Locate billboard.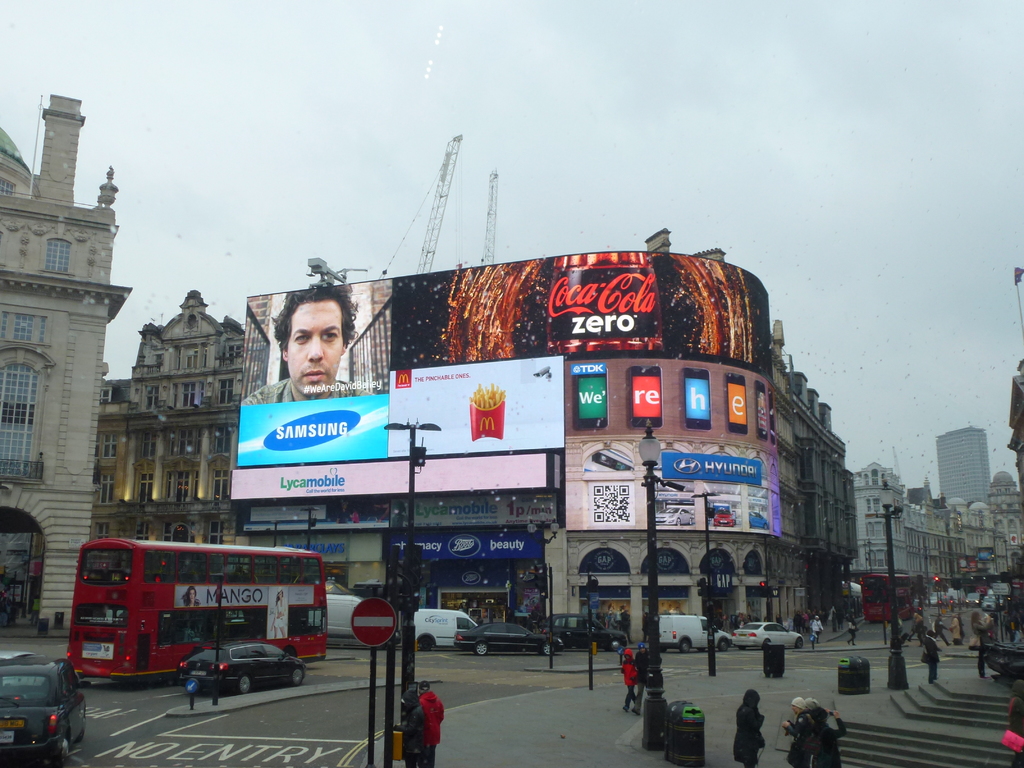
Bounding box: (380, 527, 547, 561).
